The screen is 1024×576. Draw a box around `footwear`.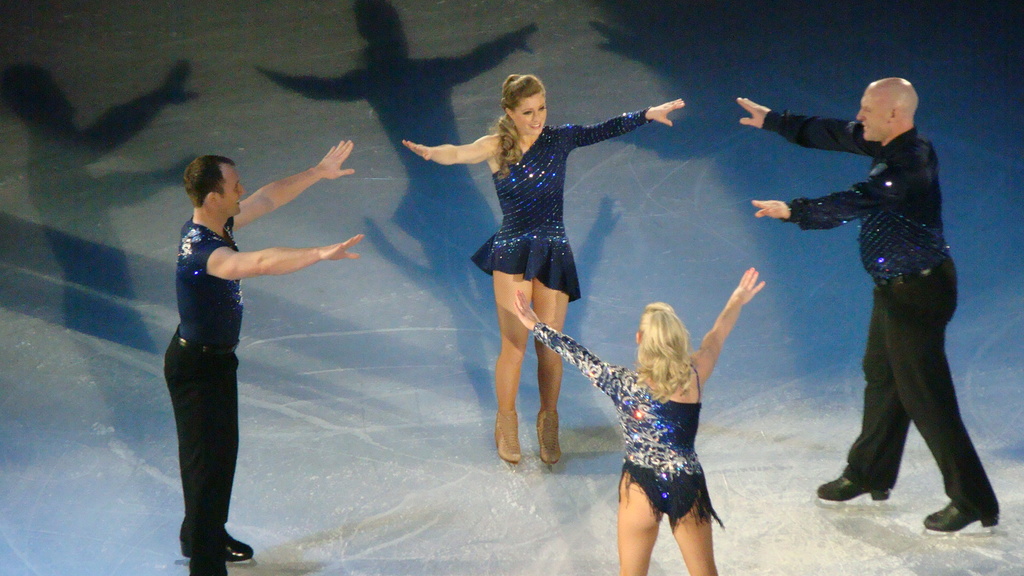
541, 410, 560, 465.
